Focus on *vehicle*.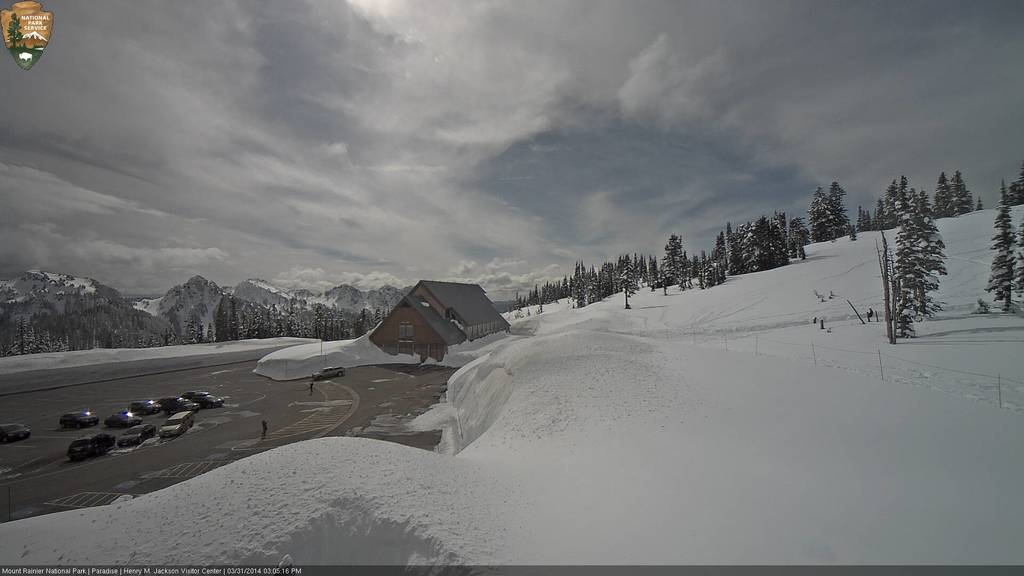
Focused at box=[160, 397, 200, 415].
